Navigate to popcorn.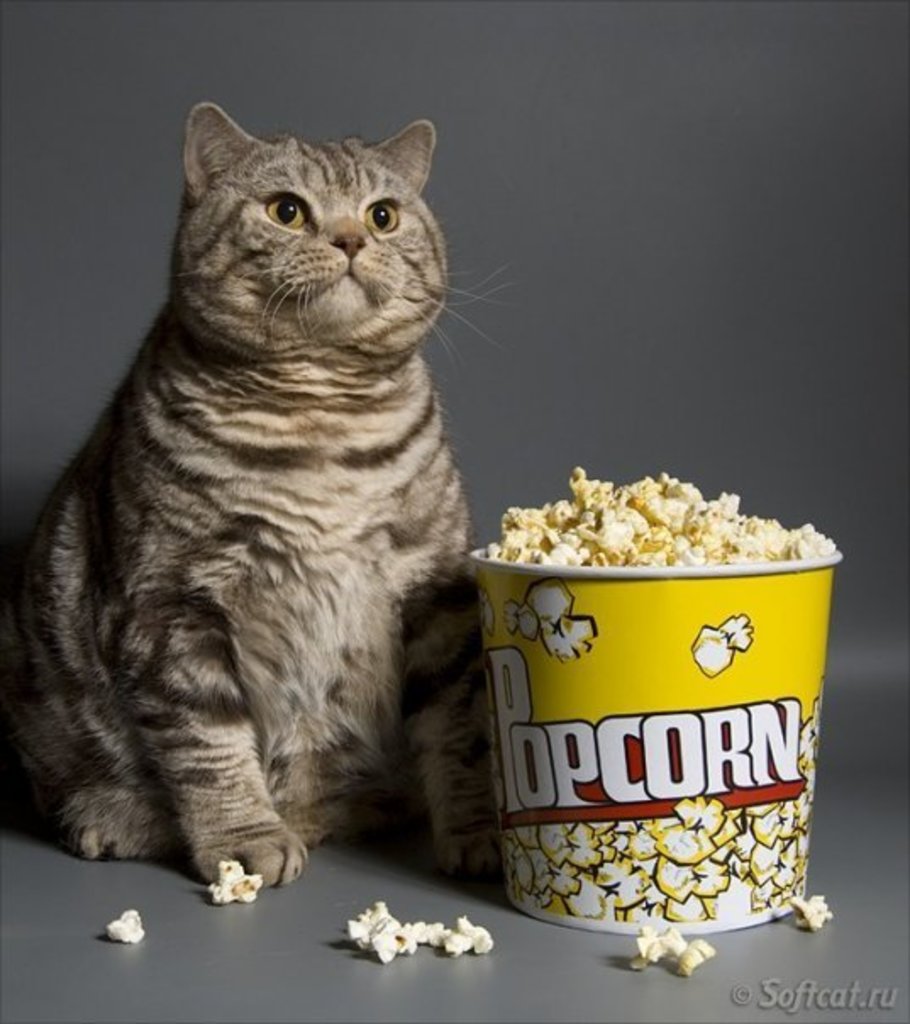
Navigation target: left=791, top=893, right=835, bottom=934.
